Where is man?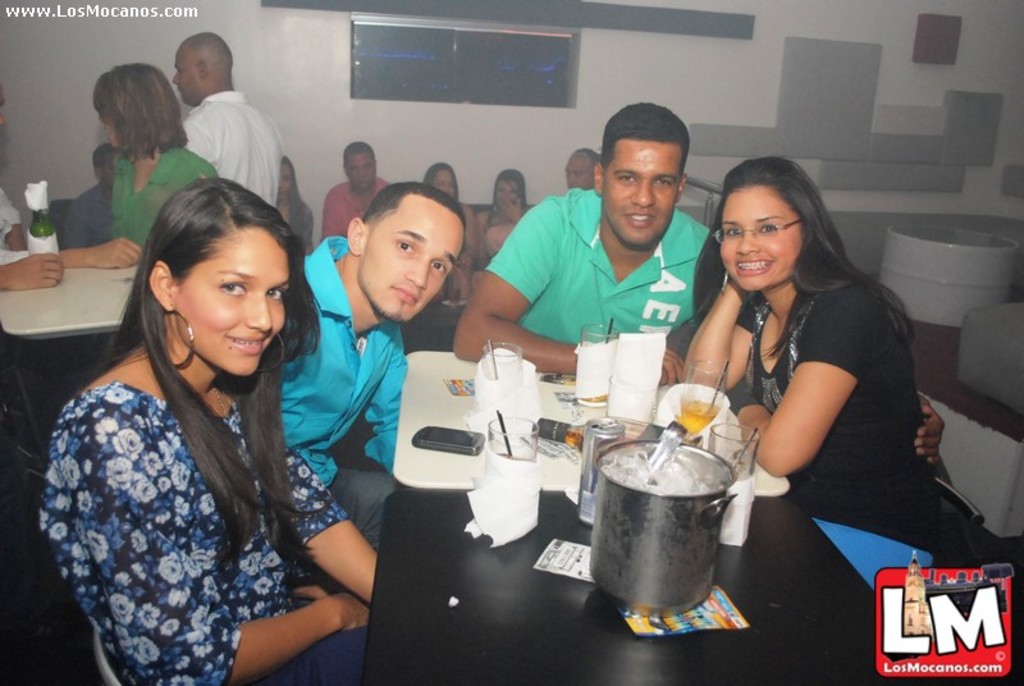
box(276, 180, 465, 552).
